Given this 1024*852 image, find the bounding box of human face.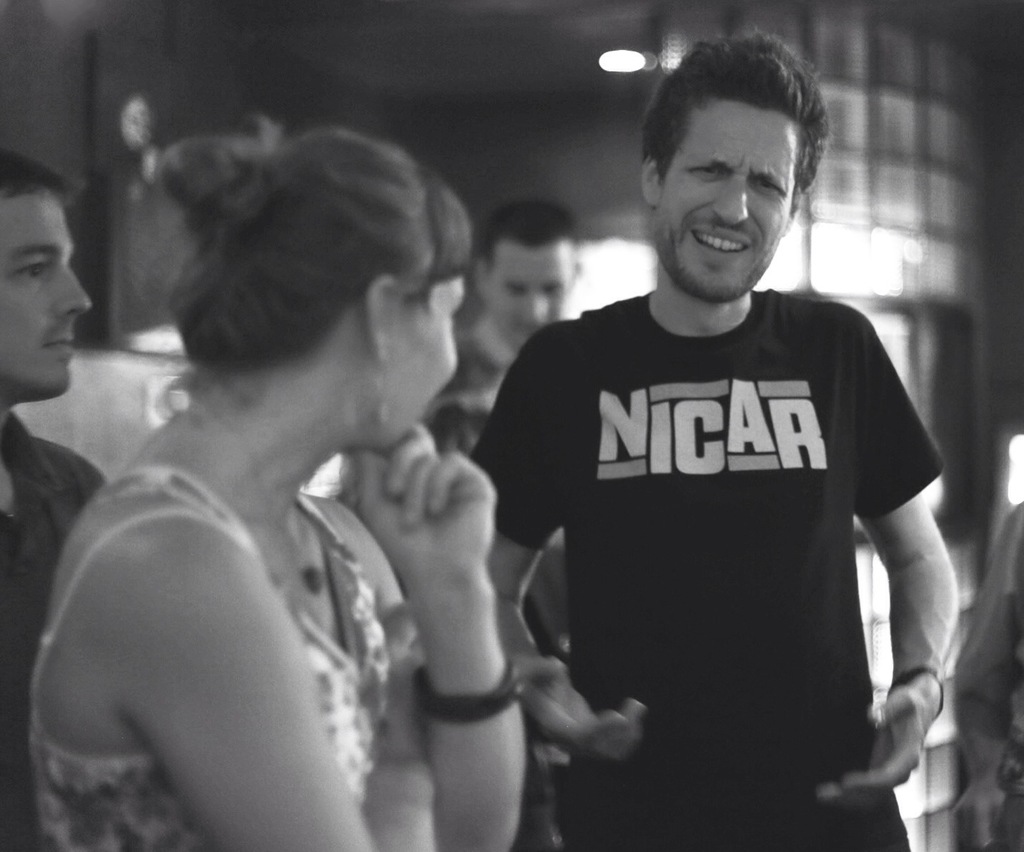
rect(486, 240, 579, 341).
